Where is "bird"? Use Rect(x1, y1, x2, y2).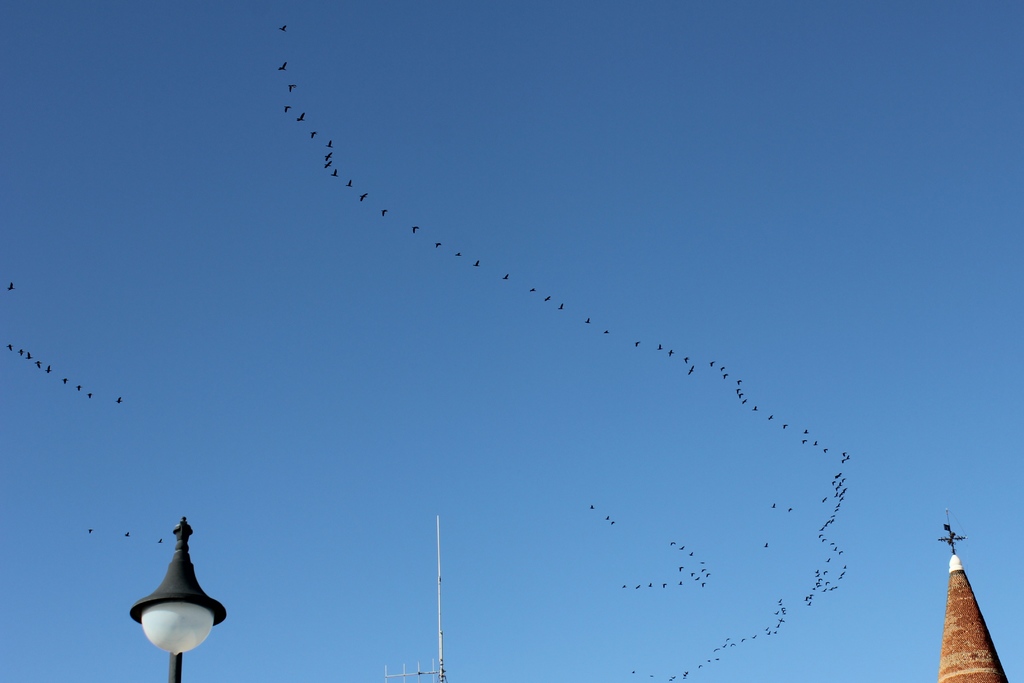
Rect(320, 154, 332, 173).
